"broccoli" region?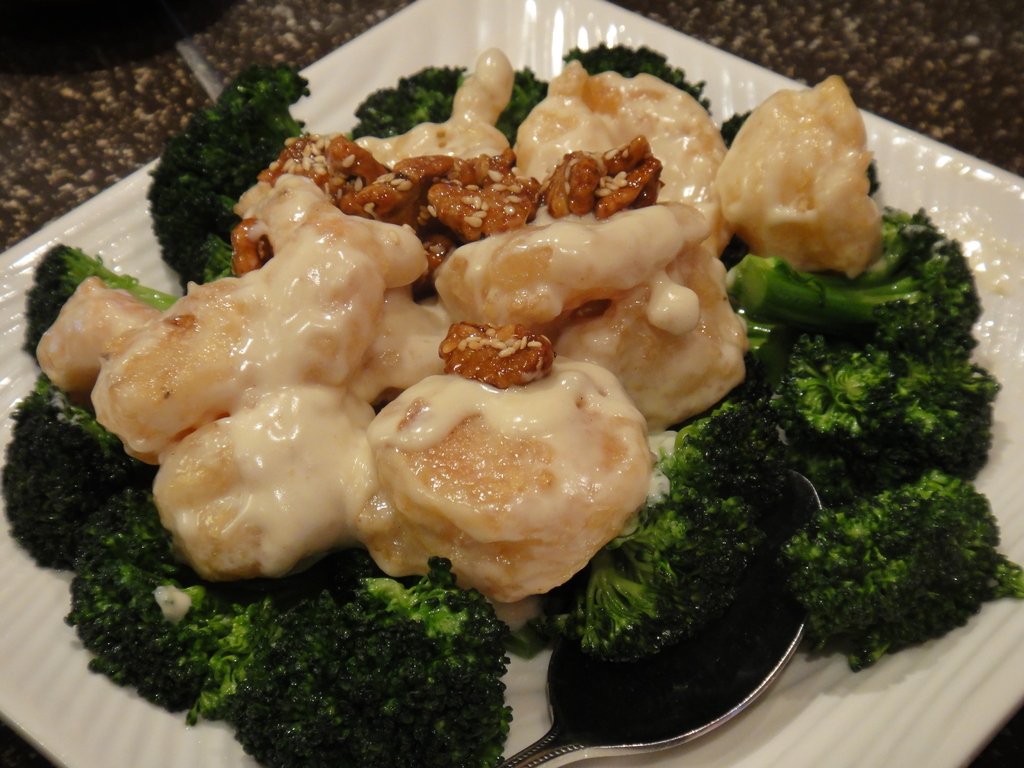
563 42 715 111
